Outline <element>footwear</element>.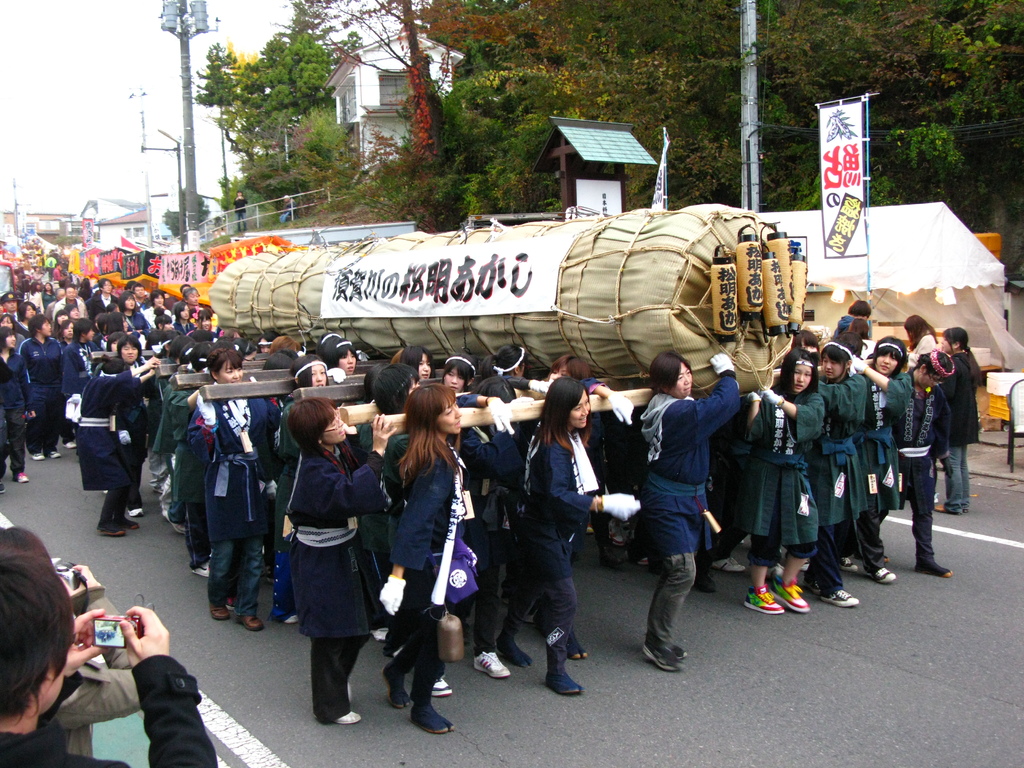
Outline: box=[191, 564, 218, 577].
